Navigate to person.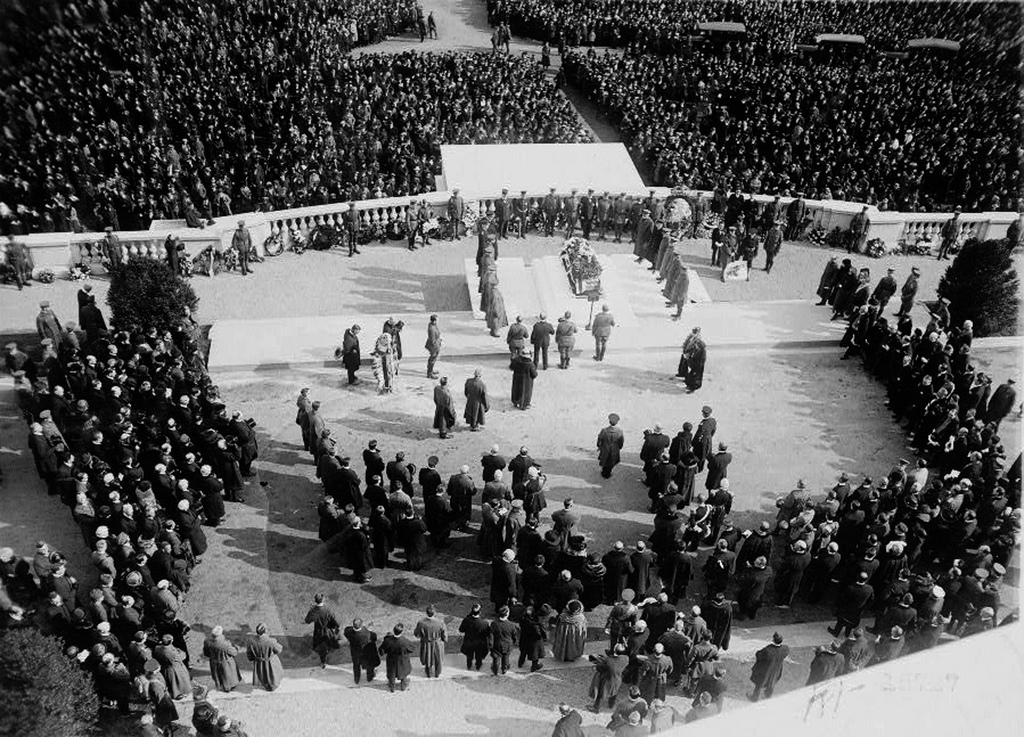
Navigation target: detection(542, 39, 552, 72).
